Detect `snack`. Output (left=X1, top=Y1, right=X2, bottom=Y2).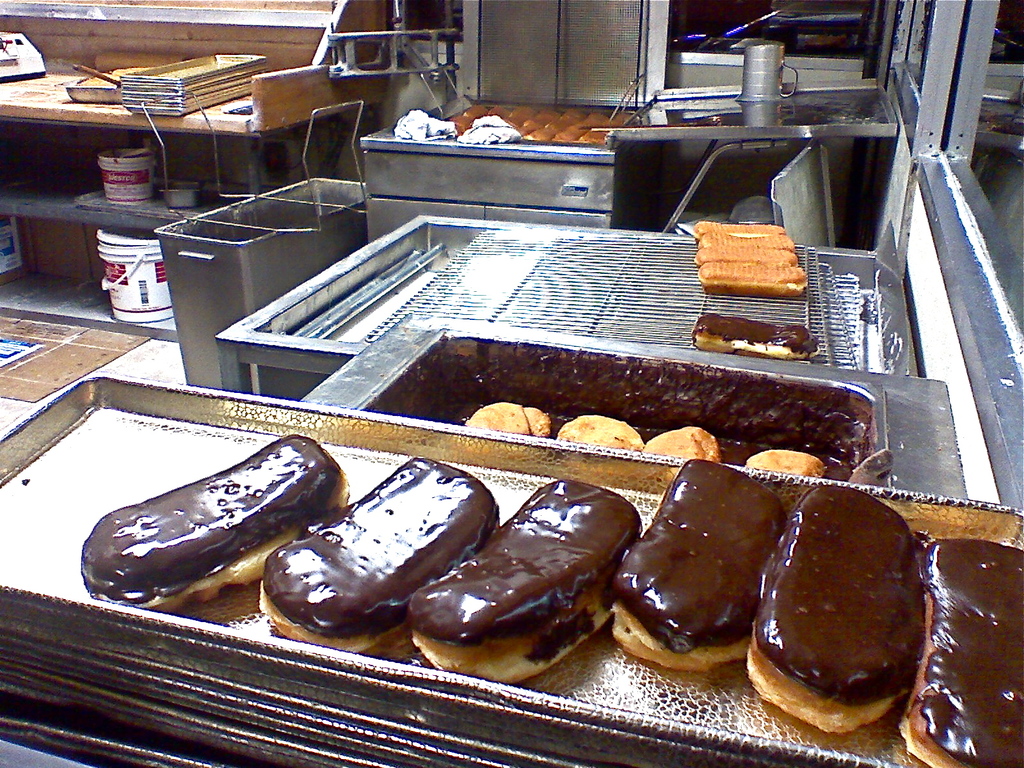
(left=65, top=426, right=349, bottom=616).
